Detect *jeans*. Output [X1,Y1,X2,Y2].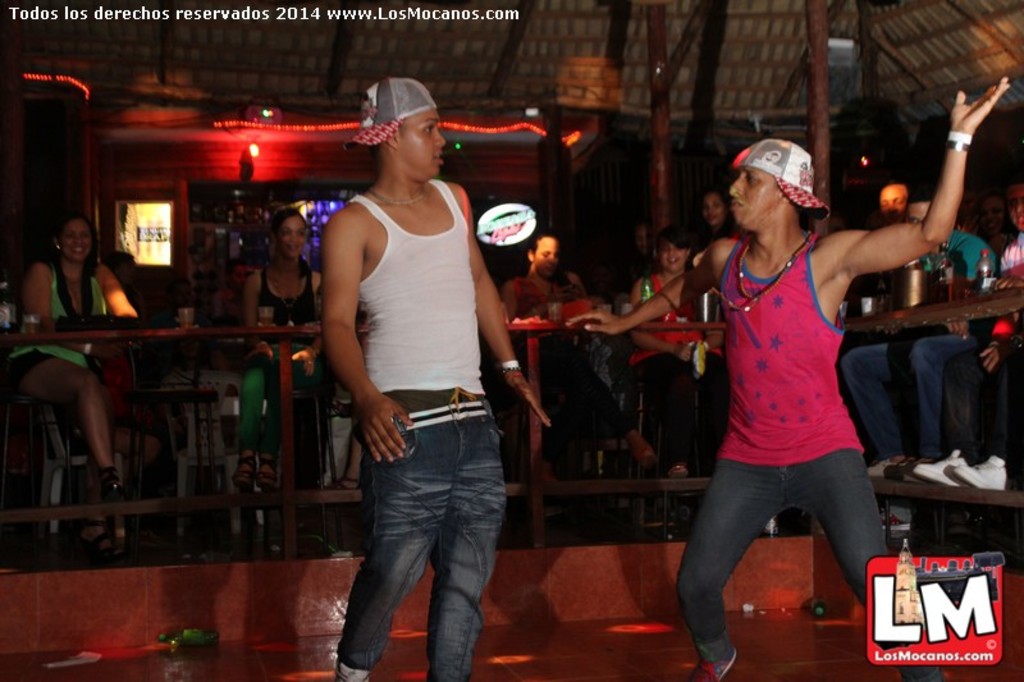
[677,449,942,681].
